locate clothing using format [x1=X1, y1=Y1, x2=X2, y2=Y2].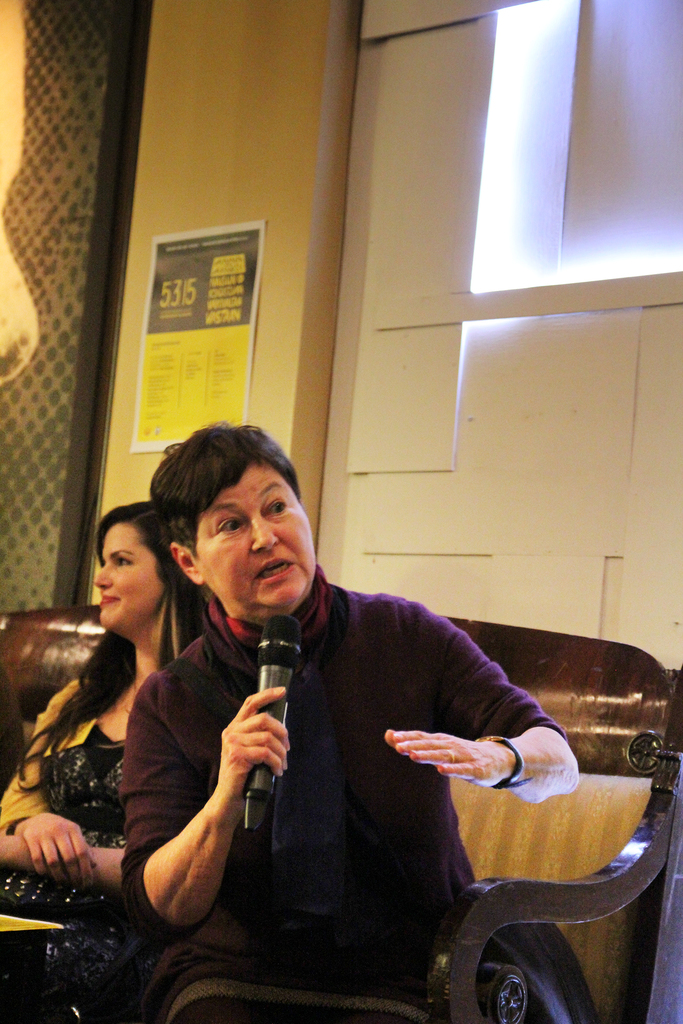
[x1=0, y1=676, x2=148, y2=1023].
